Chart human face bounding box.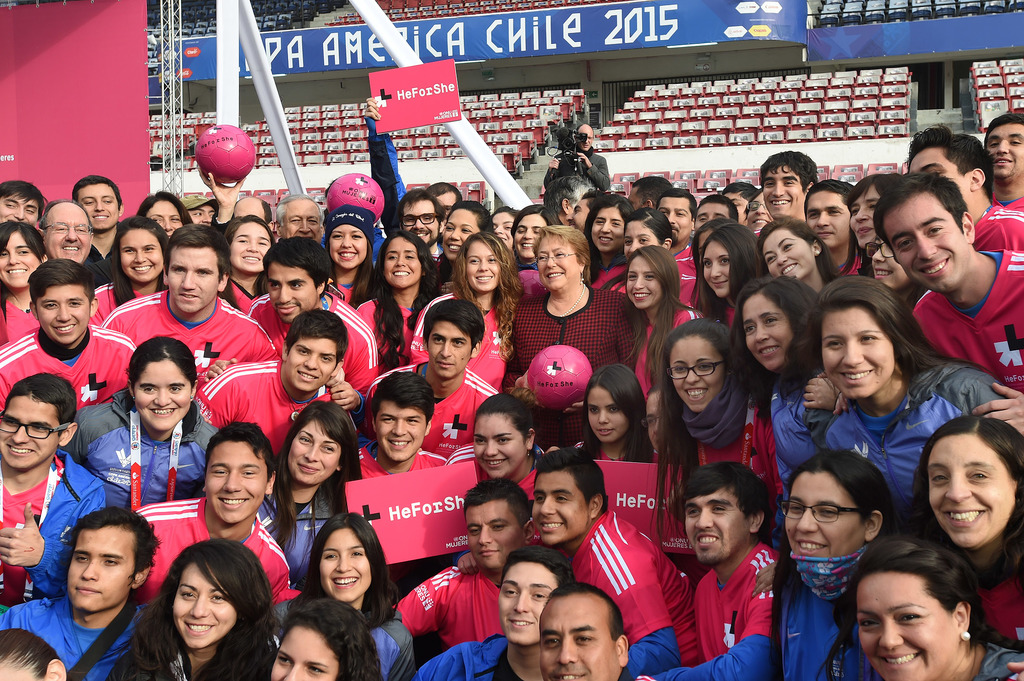
Charted: rect(657, 198, 694, 242).
